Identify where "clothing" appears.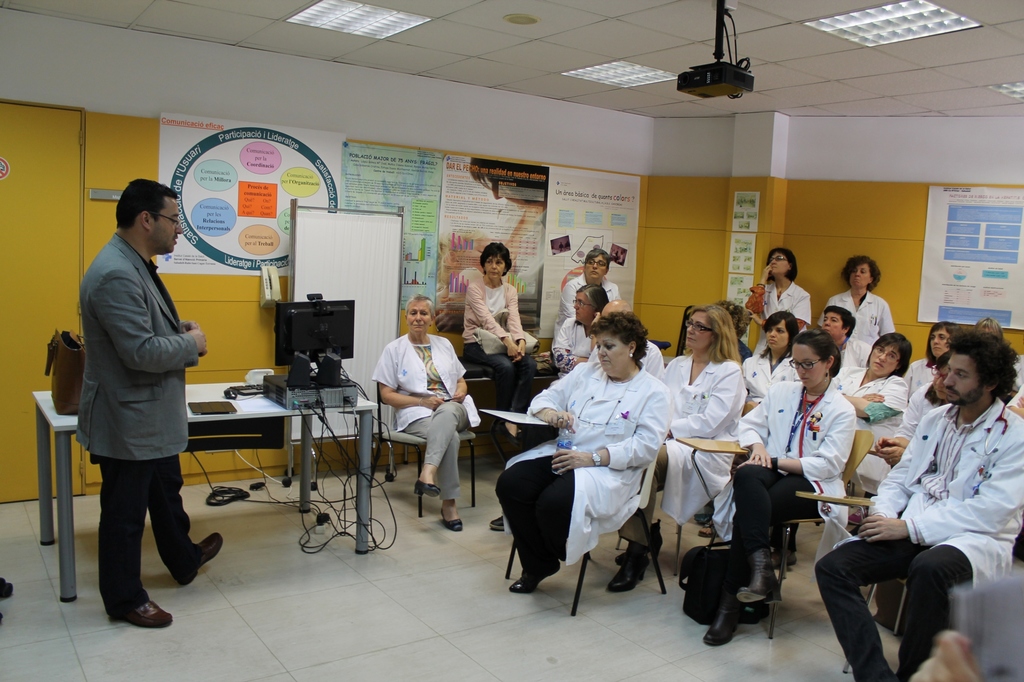
Appears at box(894, 377, 952, 433).
